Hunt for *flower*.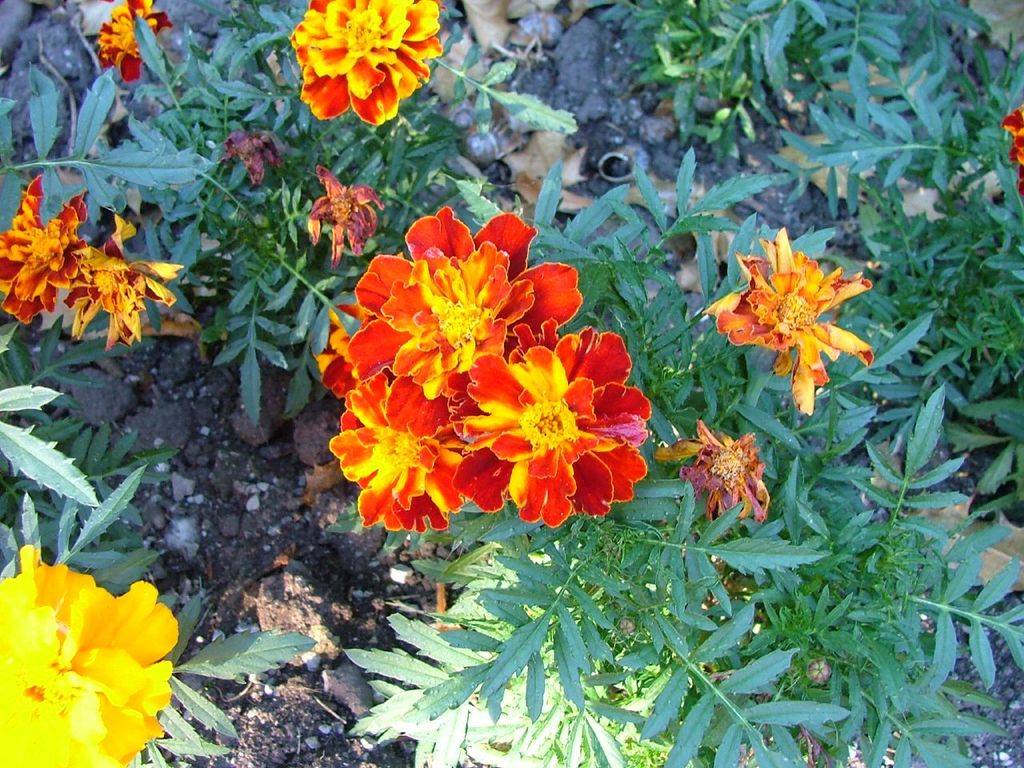
Hunted down at bbox=[307, 166, 387, 262].
